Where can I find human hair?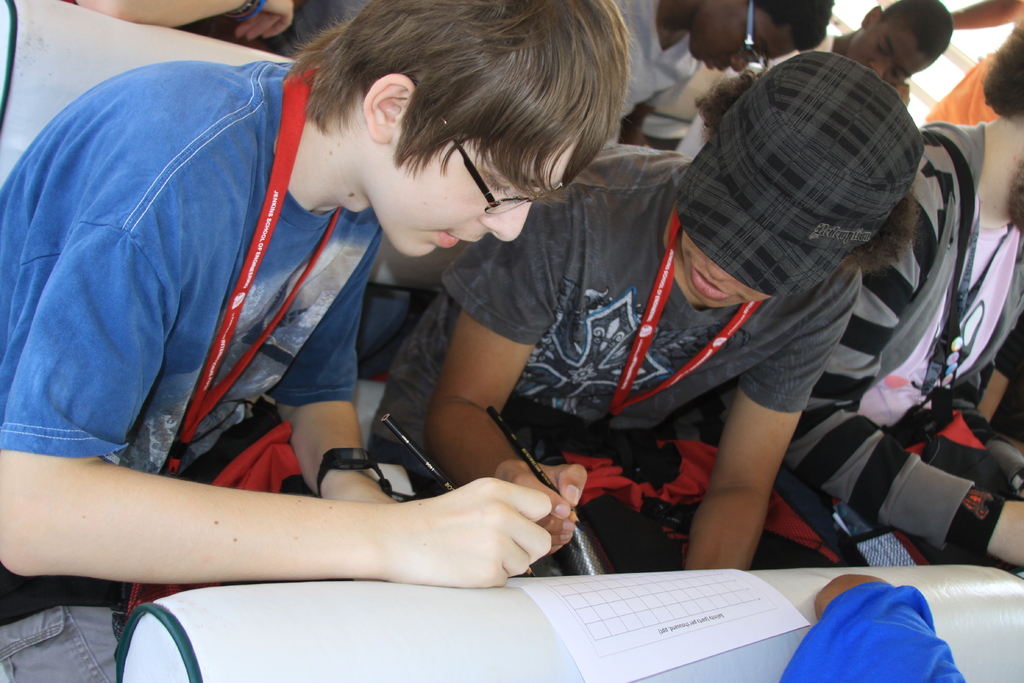
You can find it at (263, 17, 630, 243).
